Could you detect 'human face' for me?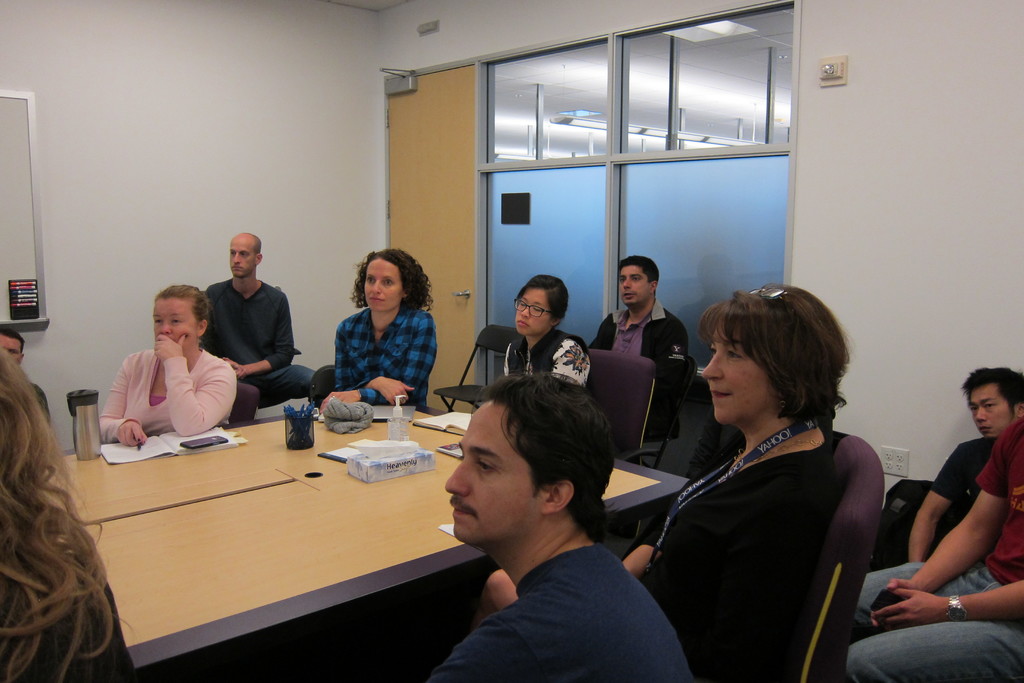
Detection result: l=617, t=266, r=655, b=307.
